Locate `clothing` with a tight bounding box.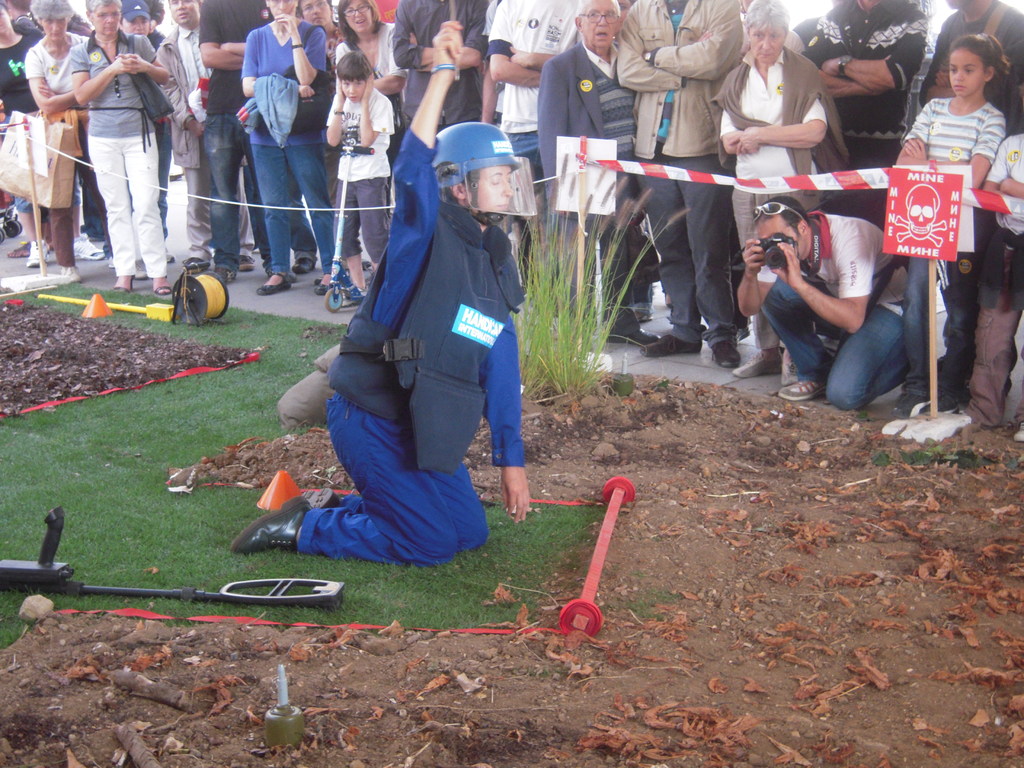
crop(241, 13, 326, 271).
